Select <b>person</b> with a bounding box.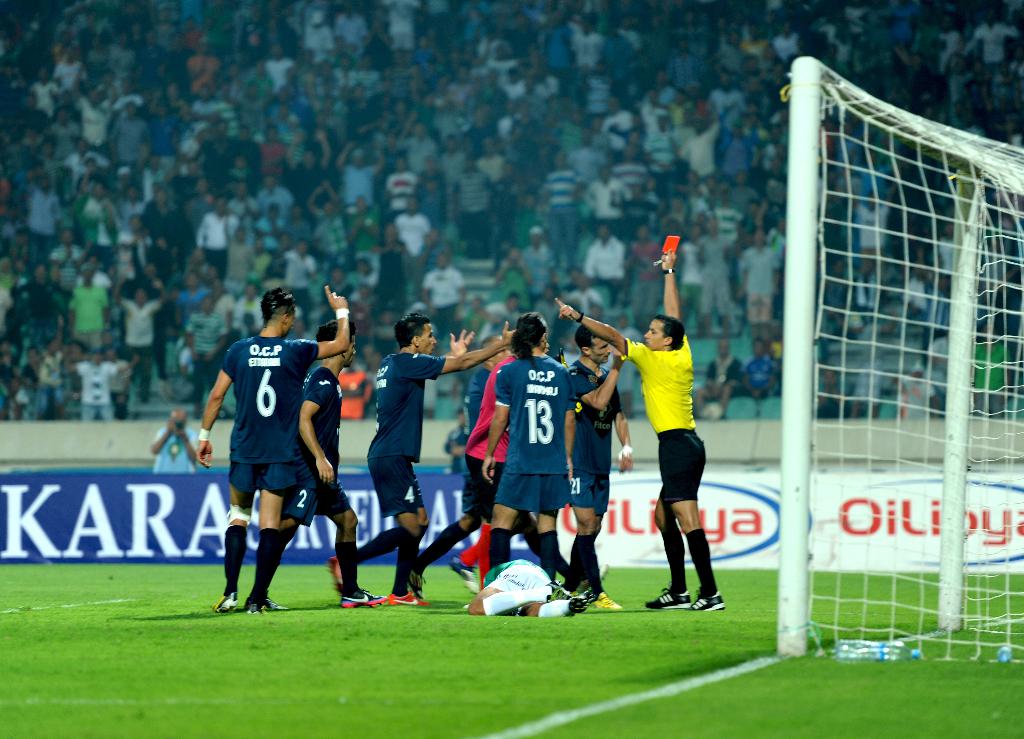
crop(195, 288, 349, 608).
